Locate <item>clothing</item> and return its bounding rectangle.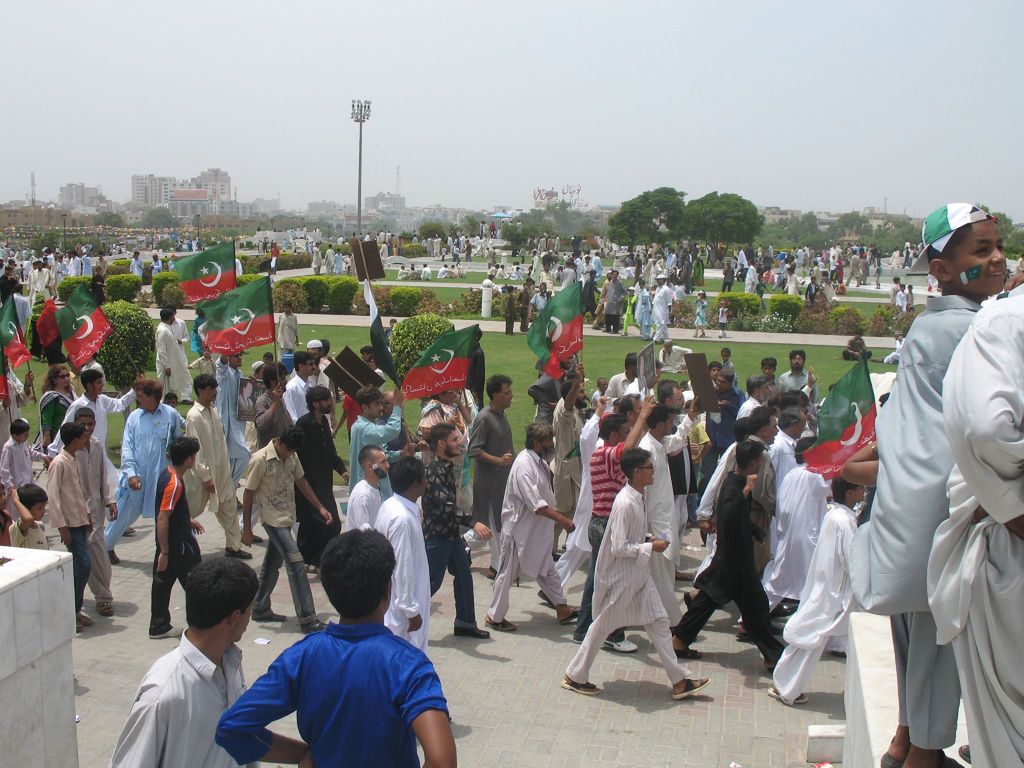
x1=183 y1=403 x2=262 y2=563.
